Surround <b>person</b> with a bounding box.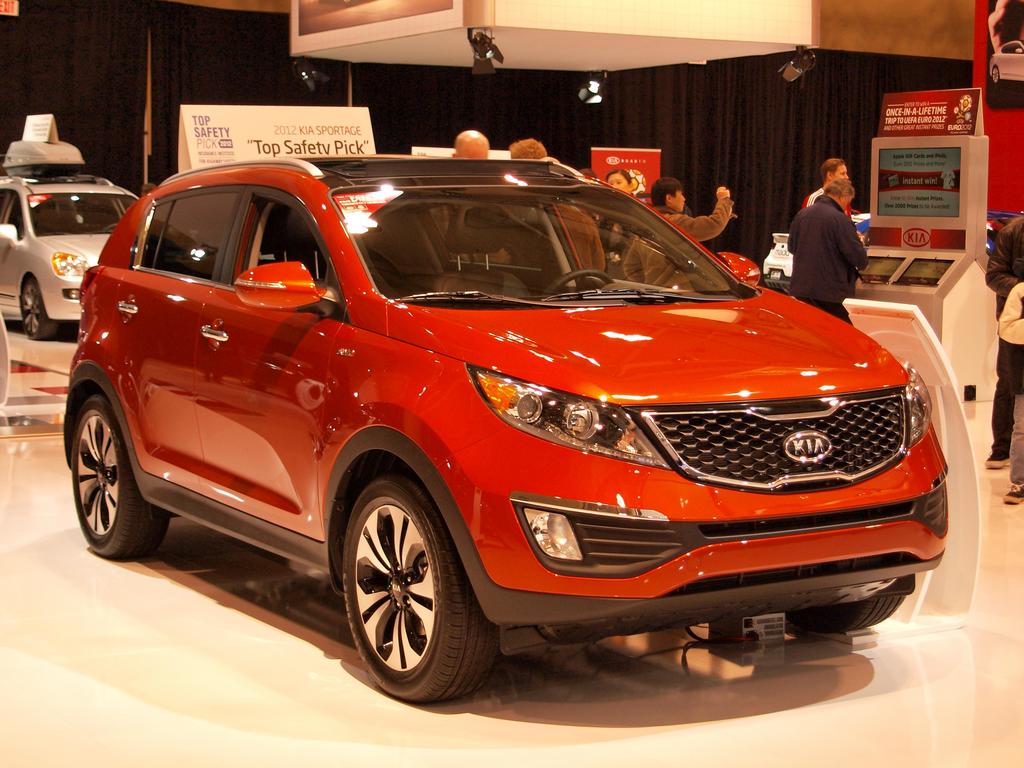
(515, 131, 548, 163).
